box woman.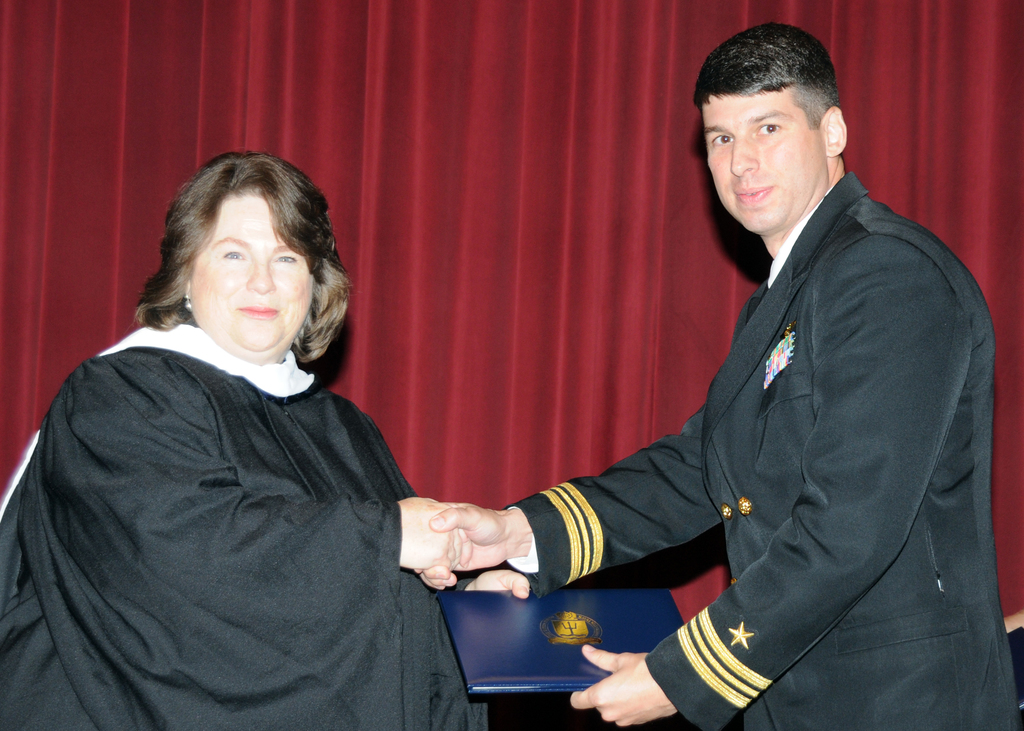
[36,140,516,722].
